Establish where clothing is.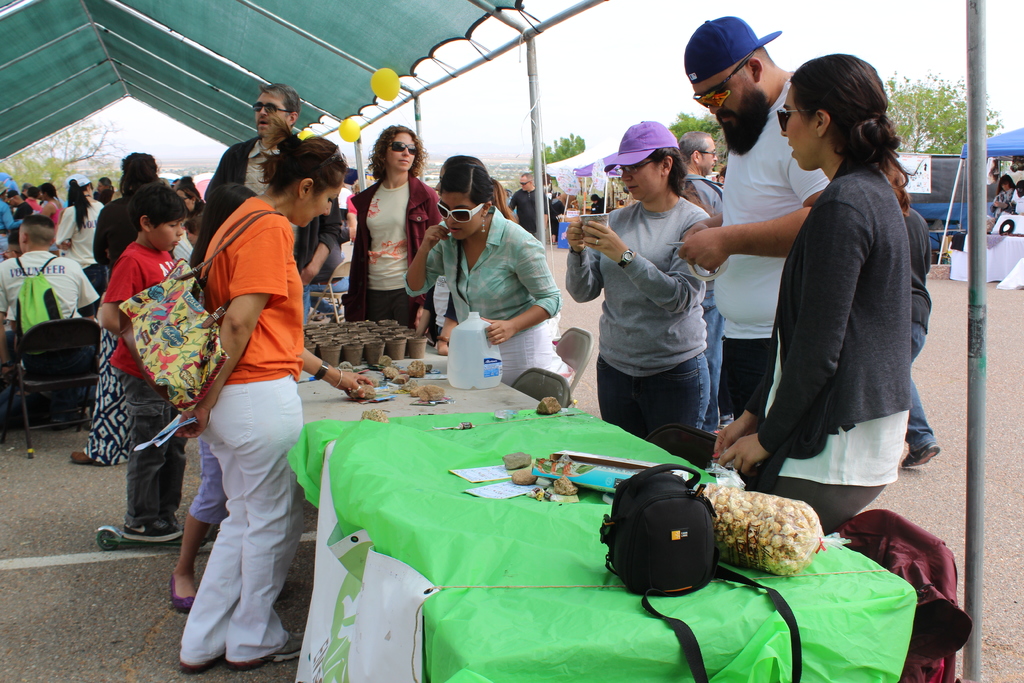
Established at <region>904, 203, 935, 456</region>.
